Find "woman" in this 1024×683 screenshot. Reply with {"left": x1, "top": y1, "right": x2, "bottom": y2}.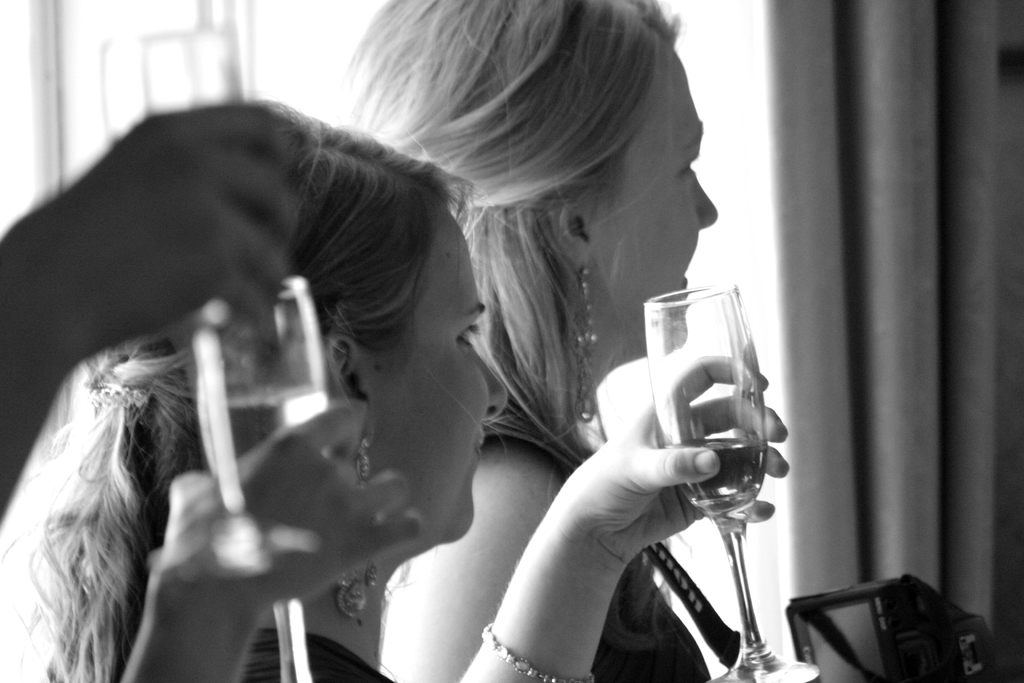
{"left": 304, "top": 0, "right": 717, "bottom": 682}.
